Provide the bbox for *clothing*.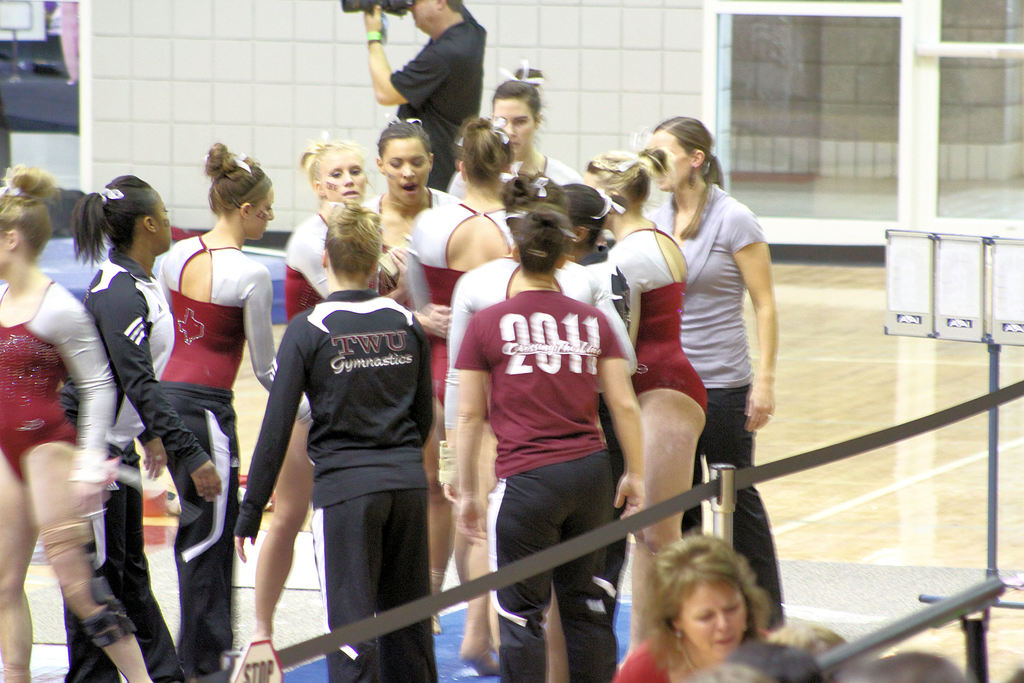
l=59, t=252, r=209, b=682.
